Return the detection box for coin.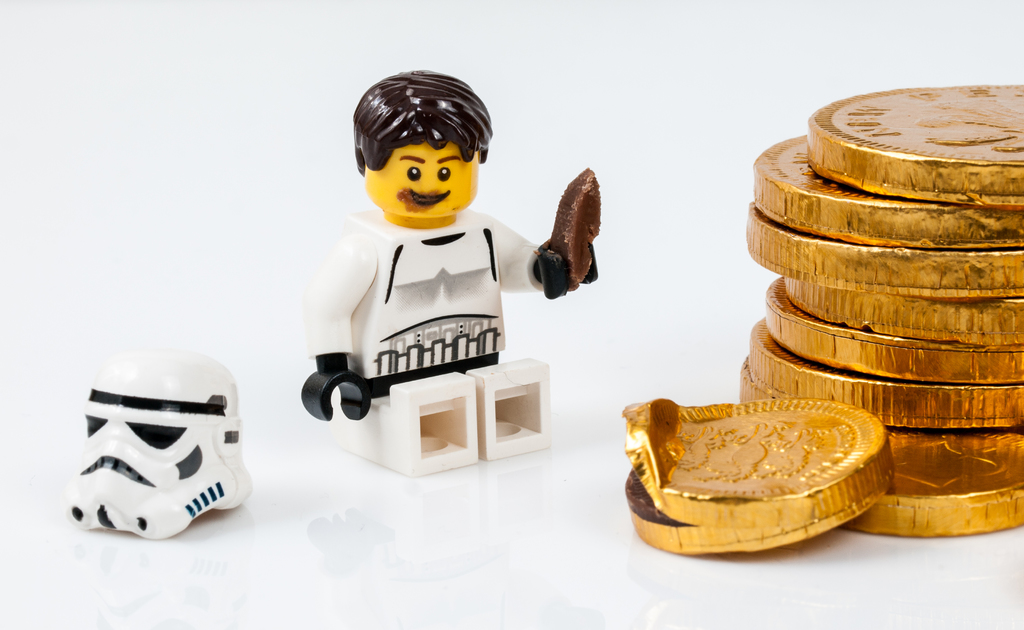
{"x1": 749, "y1": 133, "x2": 1023, "y2": 251}.
